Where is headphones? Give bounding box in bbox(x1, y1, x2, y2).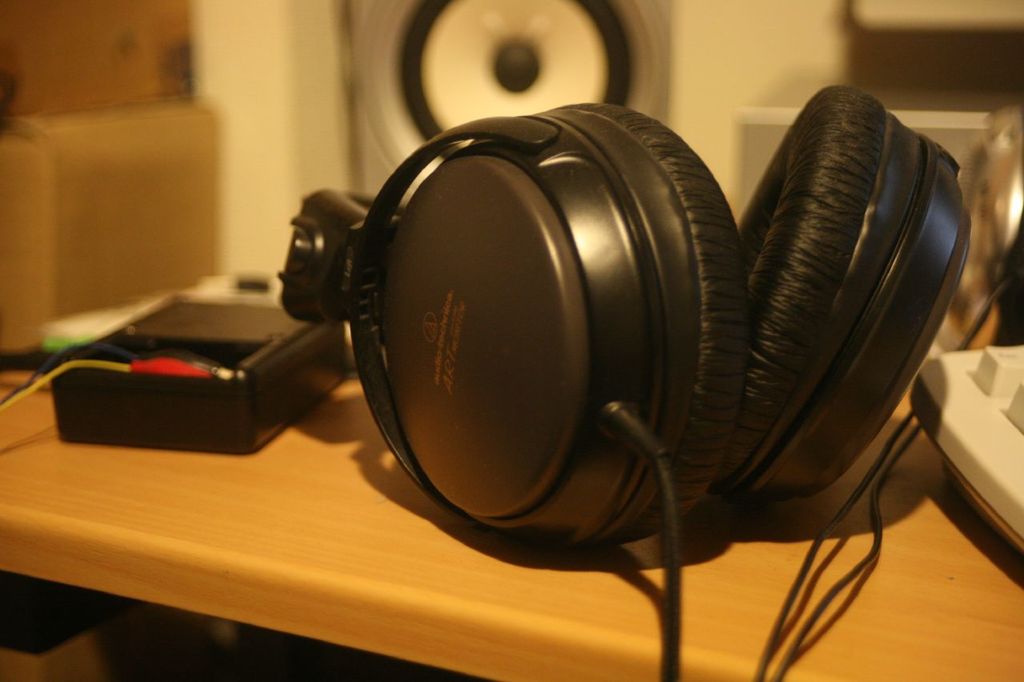
bbox(278, 83, 971, 678).
